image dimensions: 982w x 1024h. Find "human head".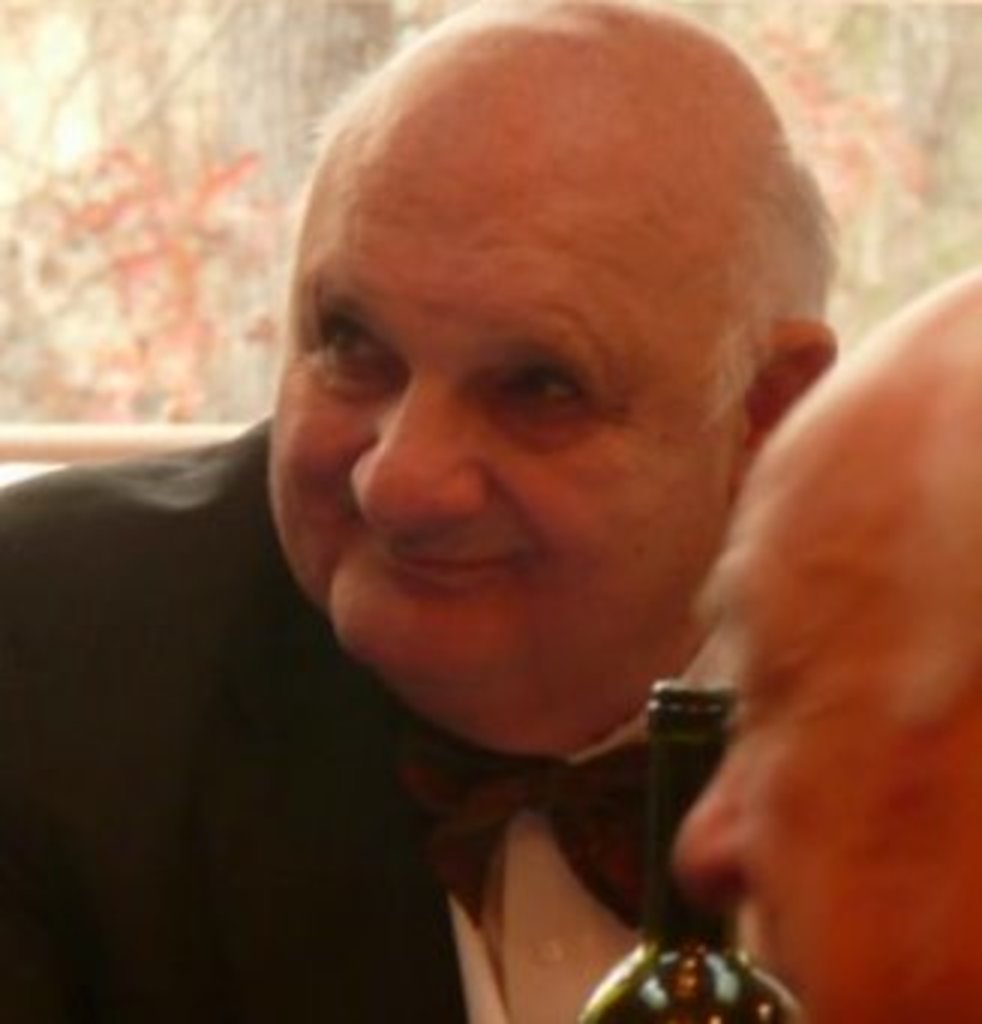
<box>282,0,823,718</box>.
